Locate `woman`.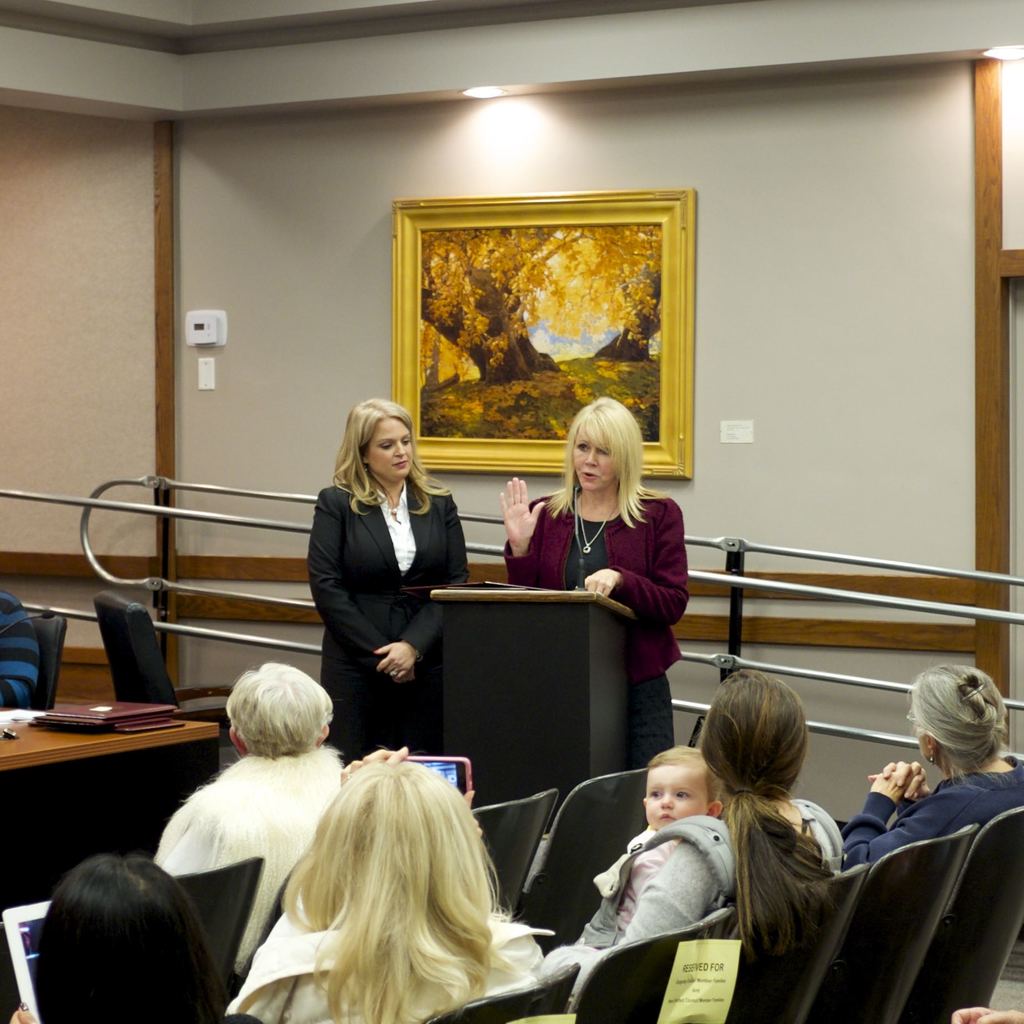
Bounding box: box=[13, 851, 268, 1023].
